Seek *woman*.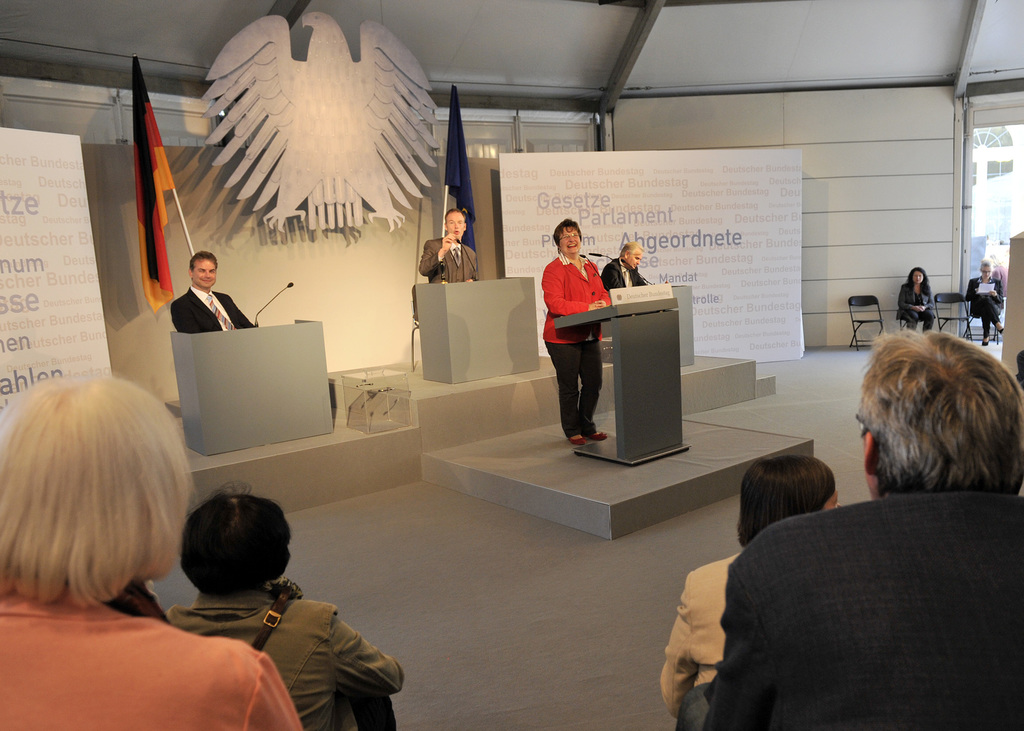
<box>0,372,304,730</box>.
